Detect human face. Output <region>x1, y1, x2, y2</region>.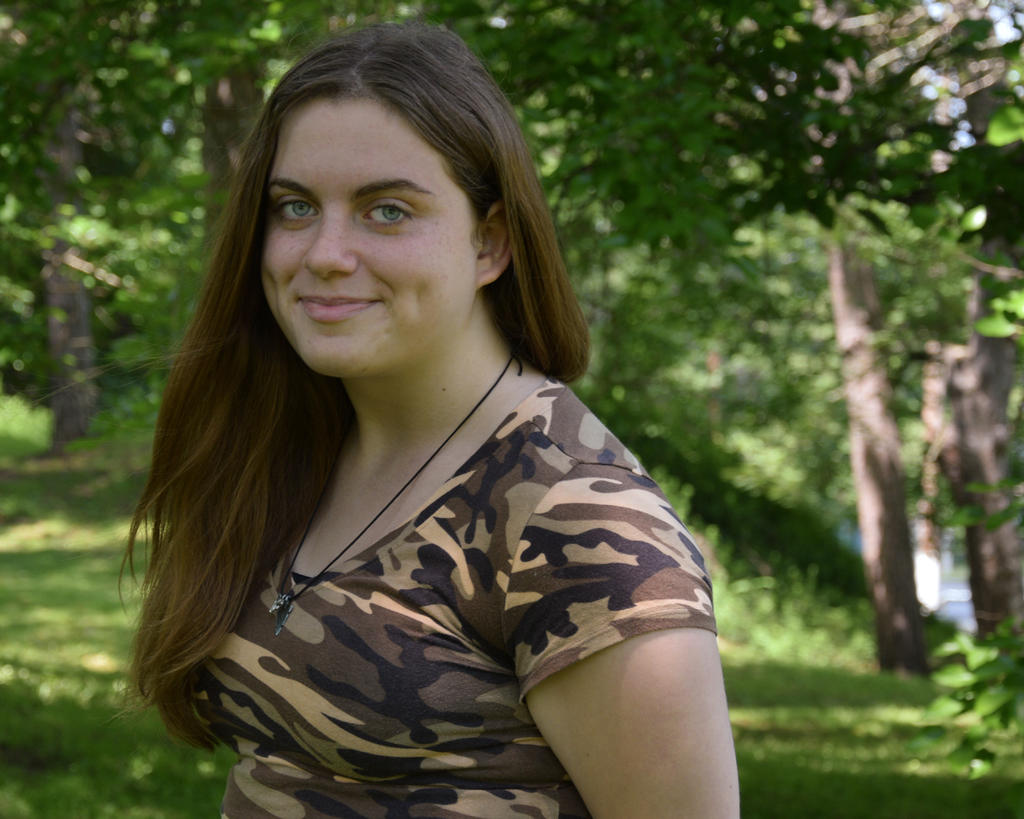
<region>265, 88, 484, 378</region>.
